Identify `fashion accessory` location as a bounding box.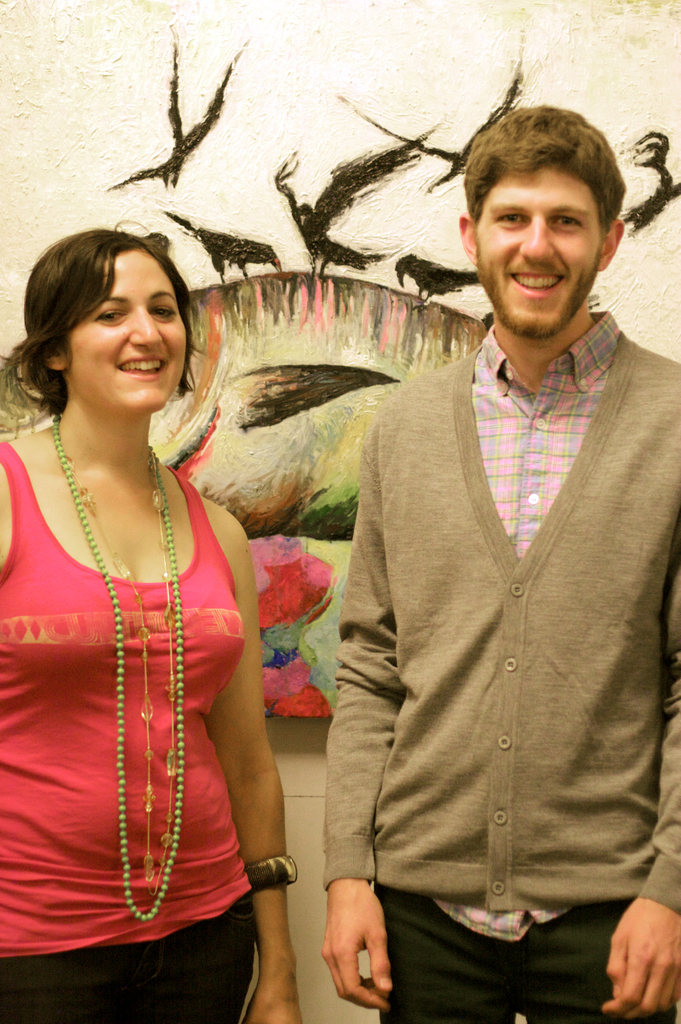
244:852:299:890.
